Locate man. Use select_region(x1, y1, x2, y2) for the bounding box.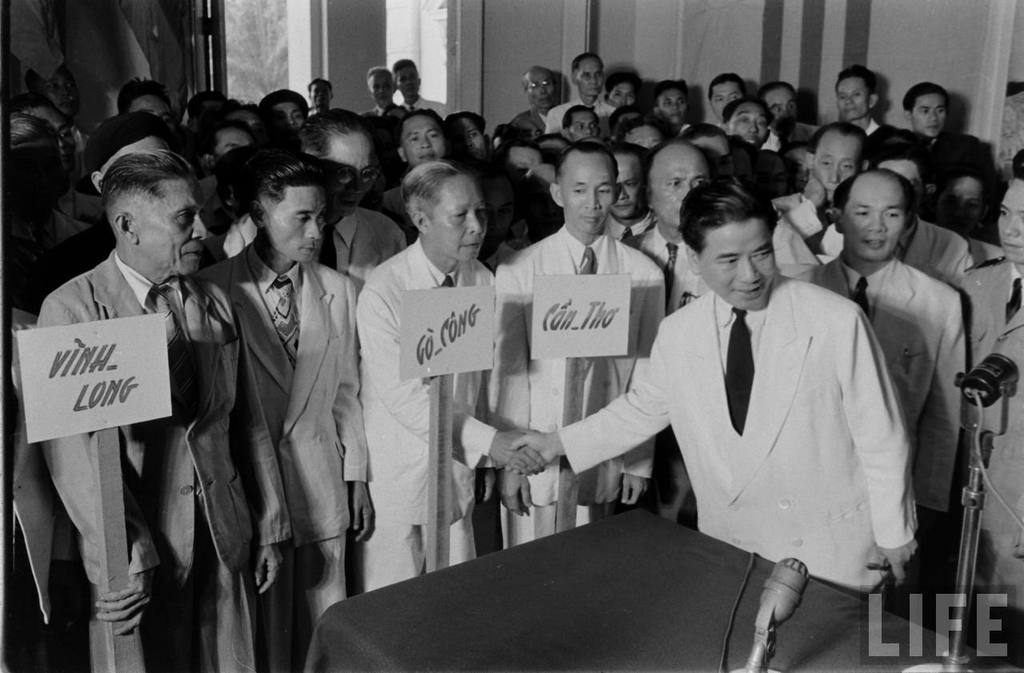
select_region(506, 66, 567, 140).
